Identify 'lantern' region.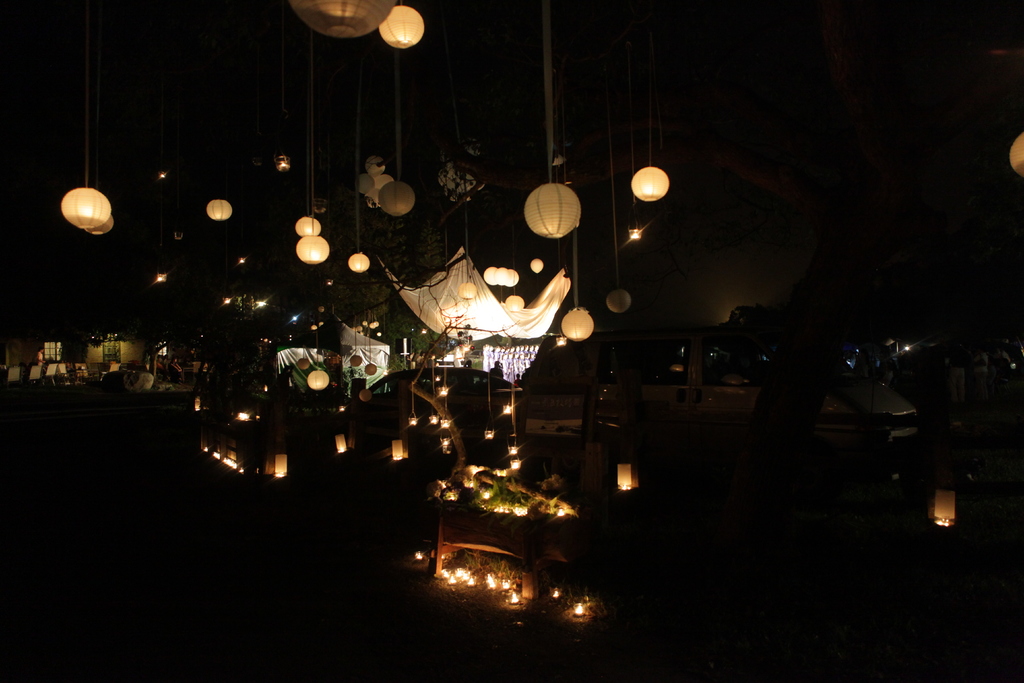
Region: <box>502,397,513,413</box>.
